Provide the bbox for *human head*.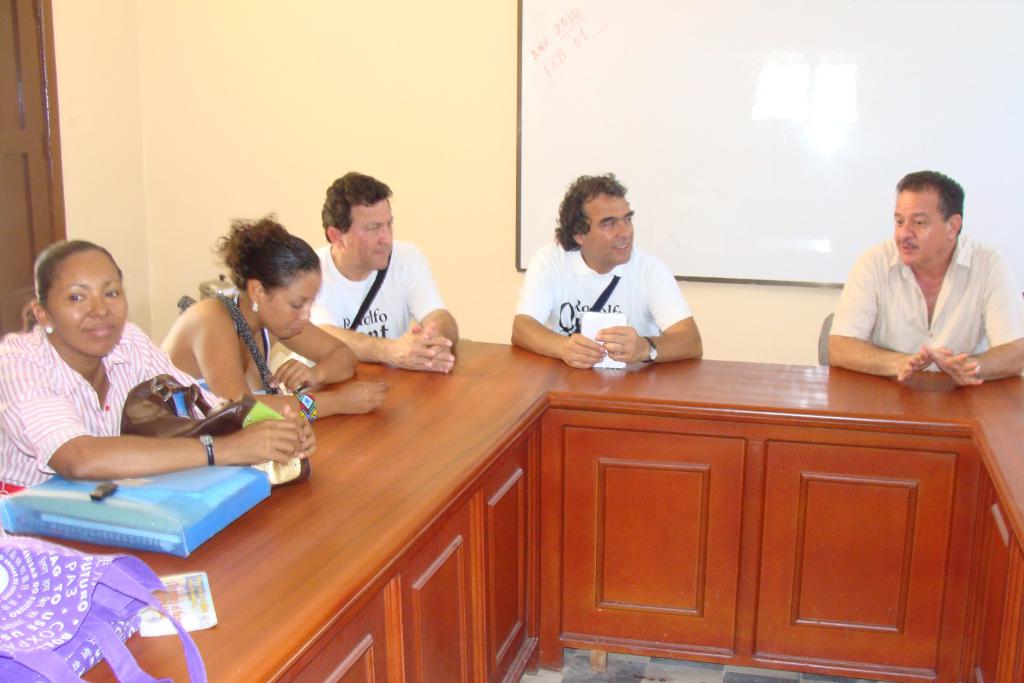
[894, 169, 966, 267].
